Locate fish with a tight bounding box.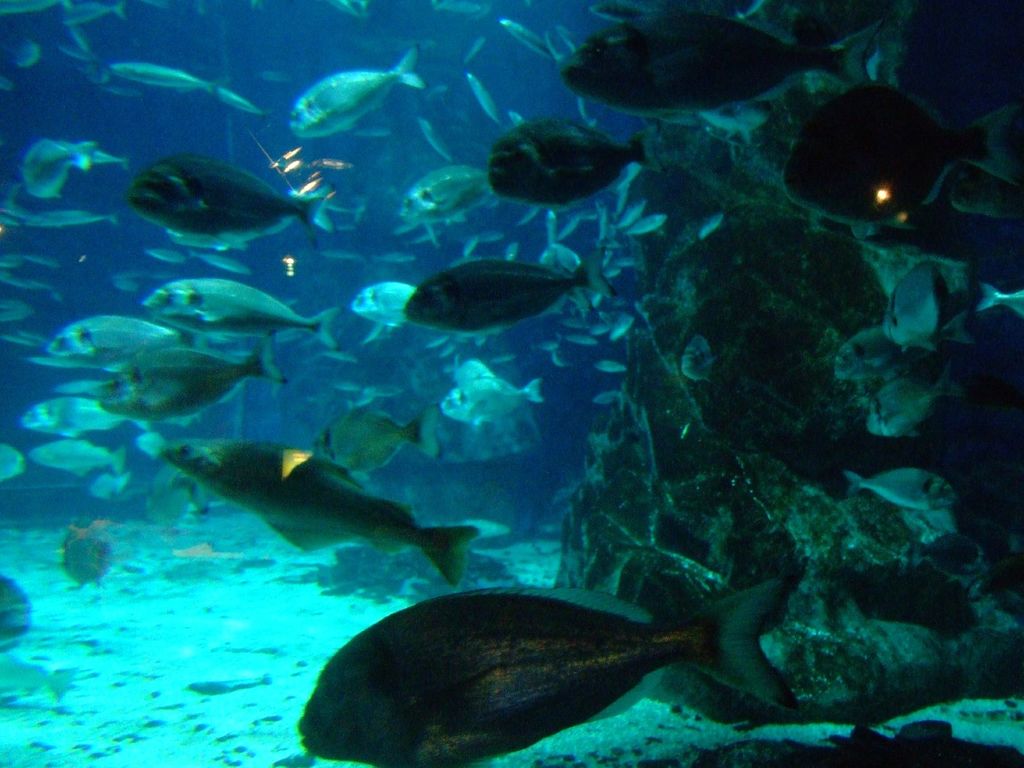
{"left": 0, "top": 445, "right": 24, "bottom": 483}.
